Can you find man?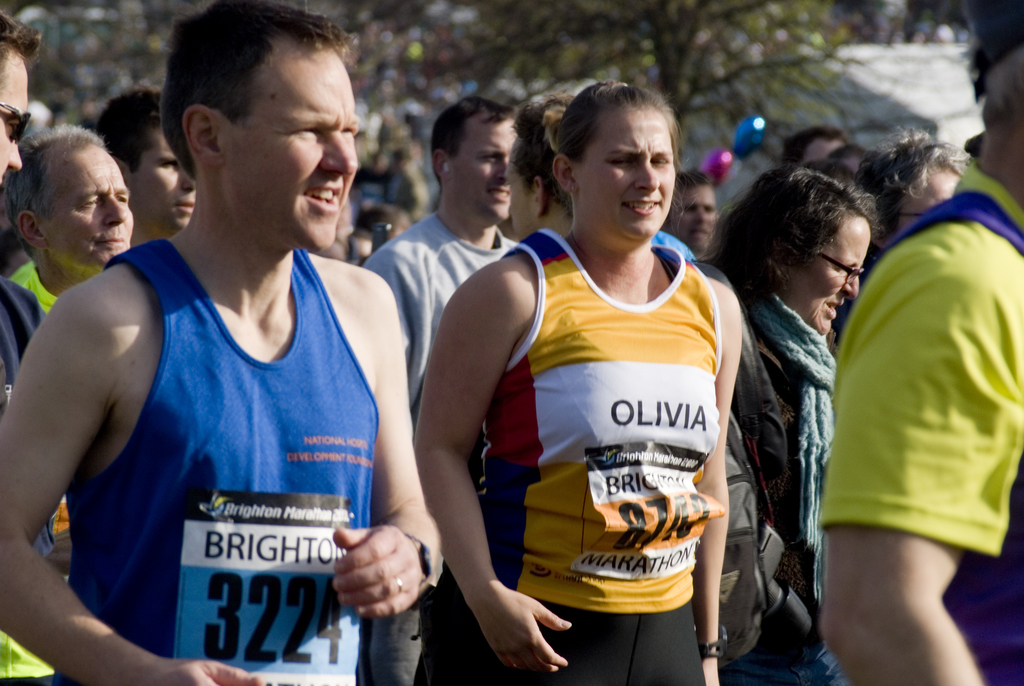
Yes, bounding box: BBox(822, 6, 1023, 685).
